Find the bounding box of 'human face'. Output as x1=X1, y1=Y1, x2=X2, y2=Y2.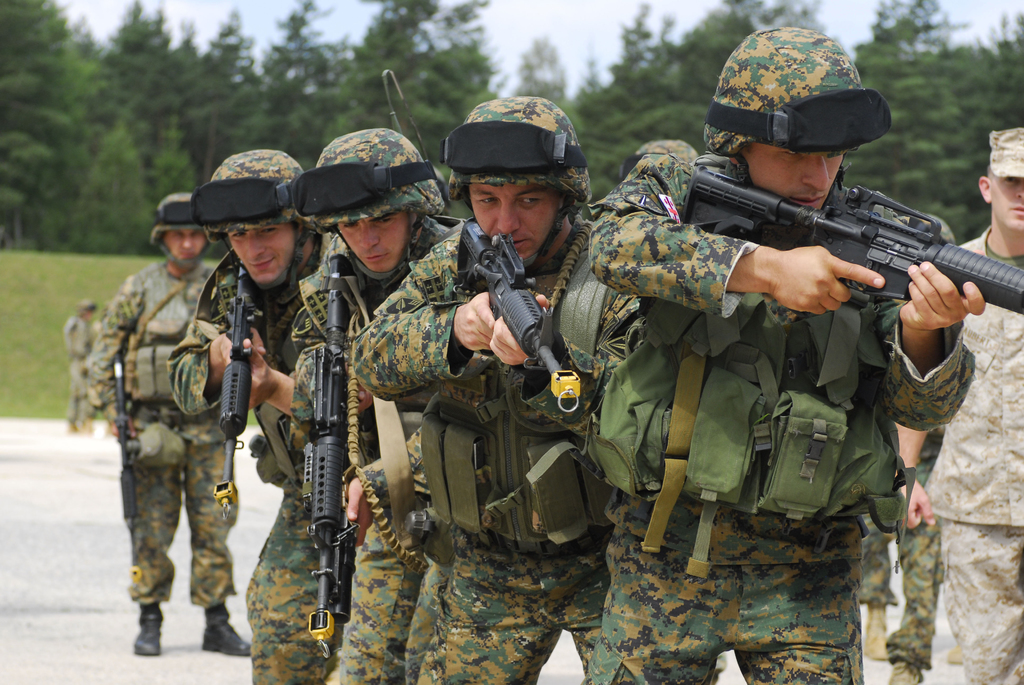
x1=745, y1=145, x2=846, y2=210.
